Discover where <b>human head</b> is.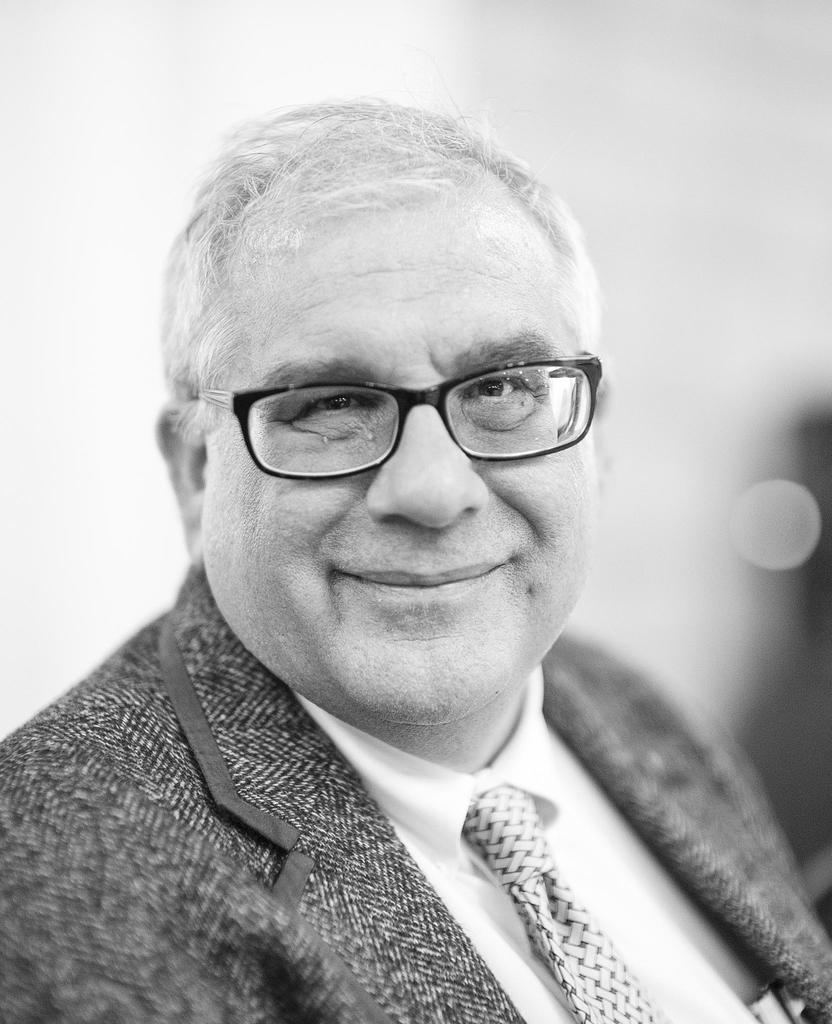
Discovered at bbox=(152, 86, 591, 732).
